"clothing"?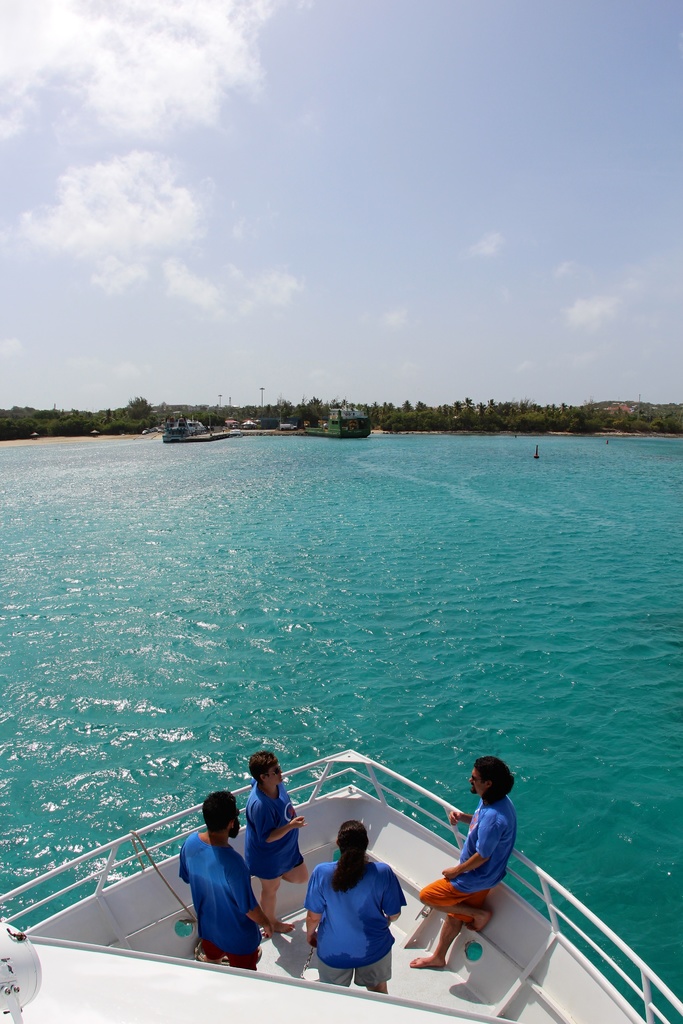
174:836:259:977
